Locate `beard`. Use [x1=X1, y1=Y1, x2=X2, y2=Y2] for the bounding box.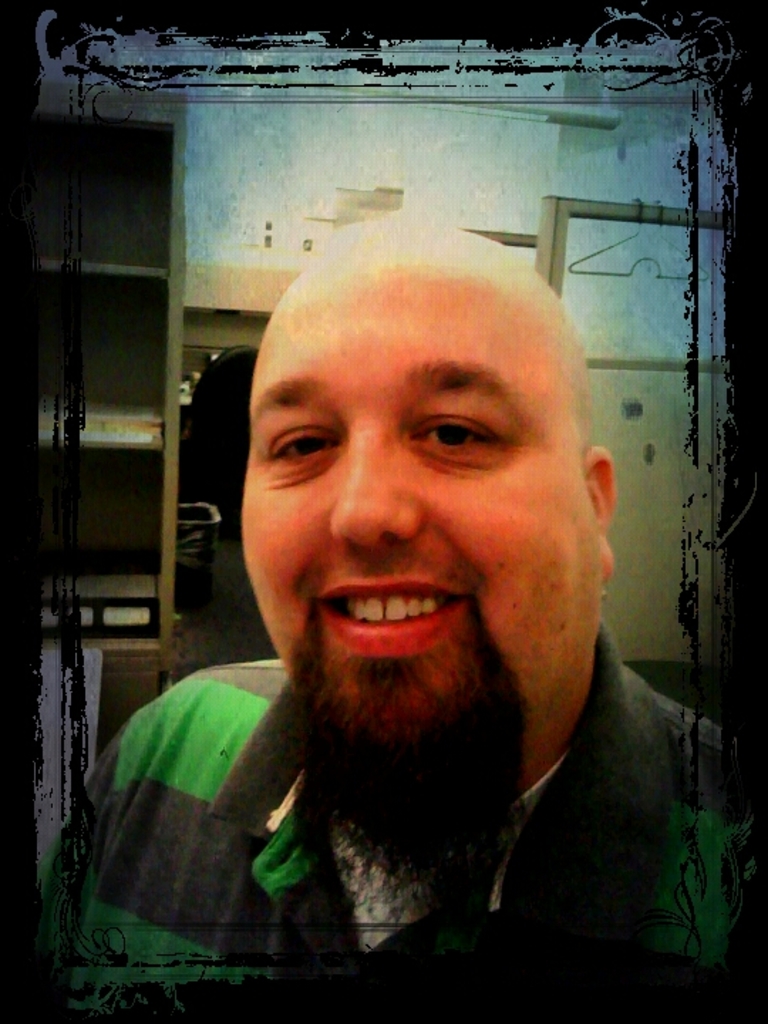
[x1=292, y1=592, x2=539, y2=944].
